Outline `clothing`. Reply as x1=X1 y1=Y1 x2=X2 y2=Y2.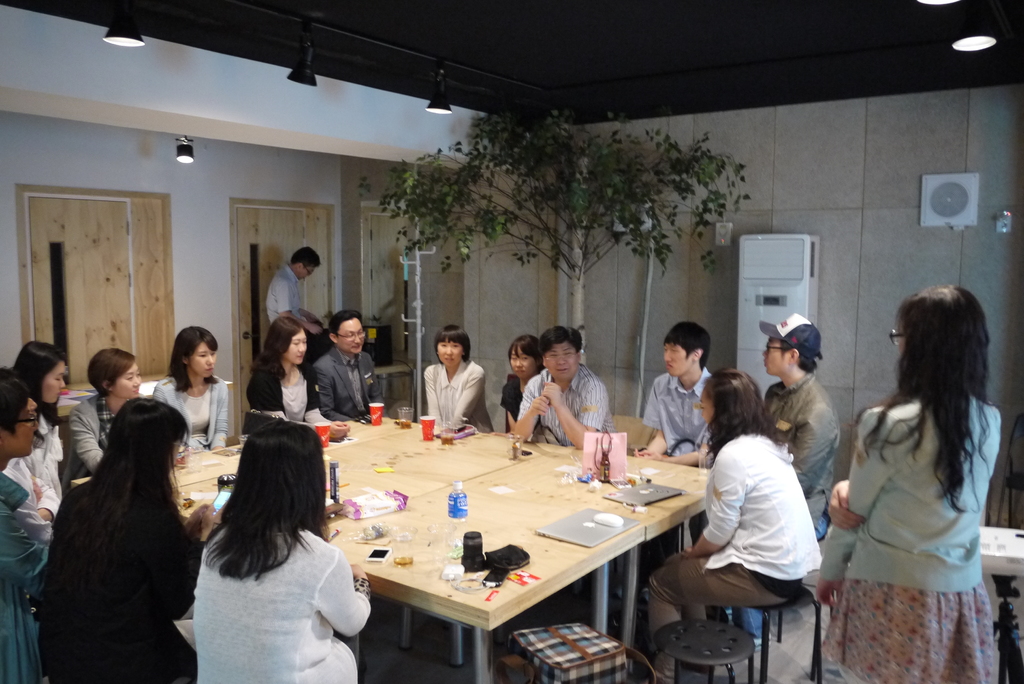
x1=758 y1=376 x2=844 y2=523.
